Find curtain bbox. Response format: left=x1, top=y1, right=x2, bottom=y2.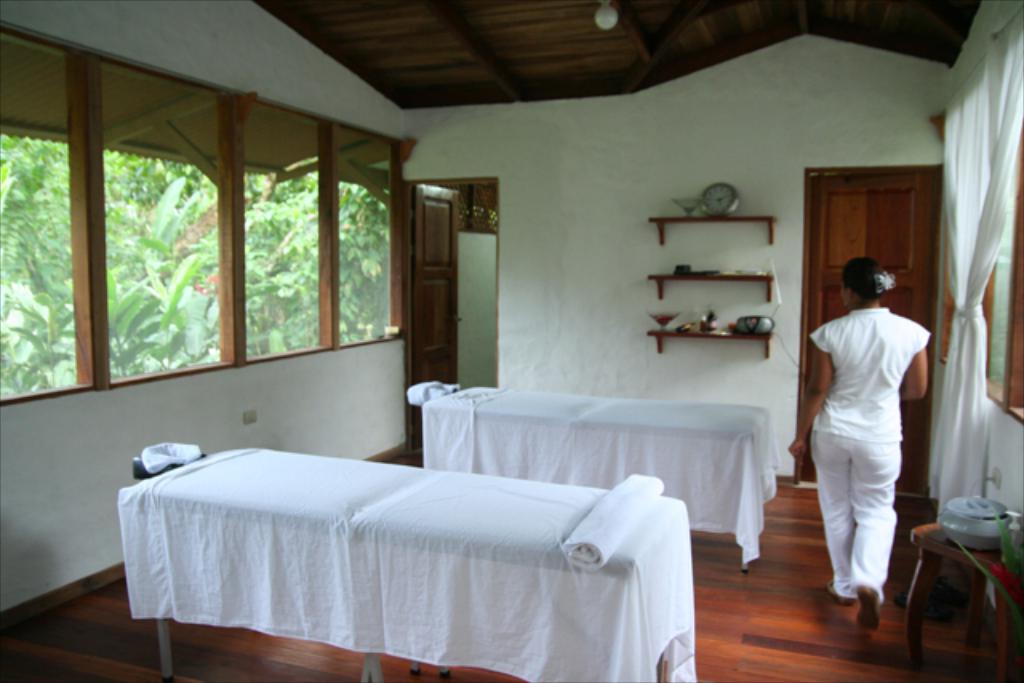
left=931, top=48, right=1022, bottom=510.
